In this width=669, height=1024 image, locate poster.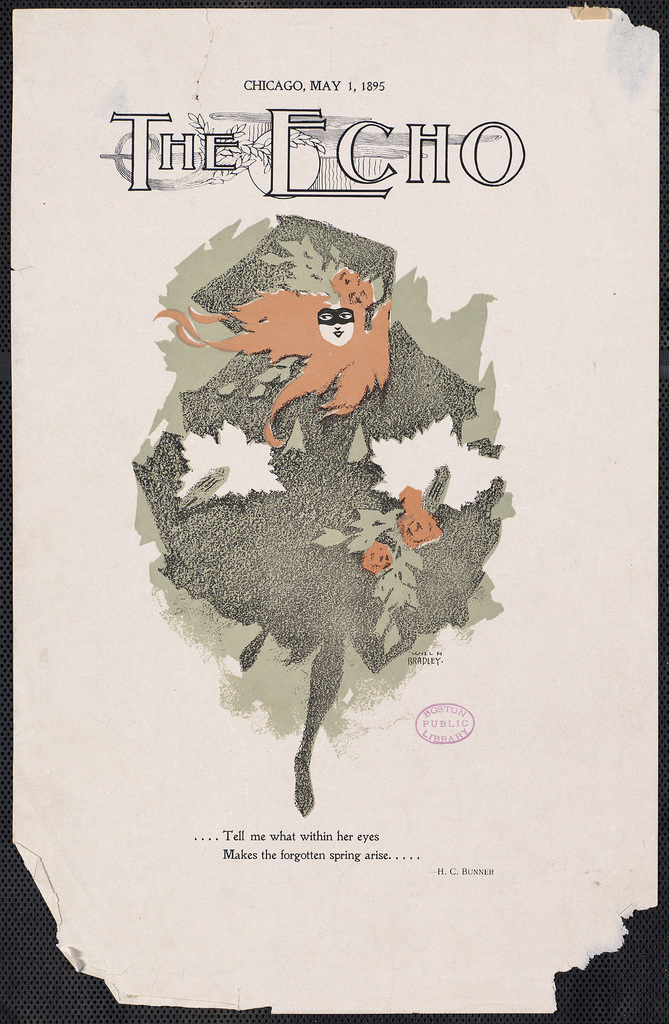
Bounding box: box=[0, 0, 668, 1023].
